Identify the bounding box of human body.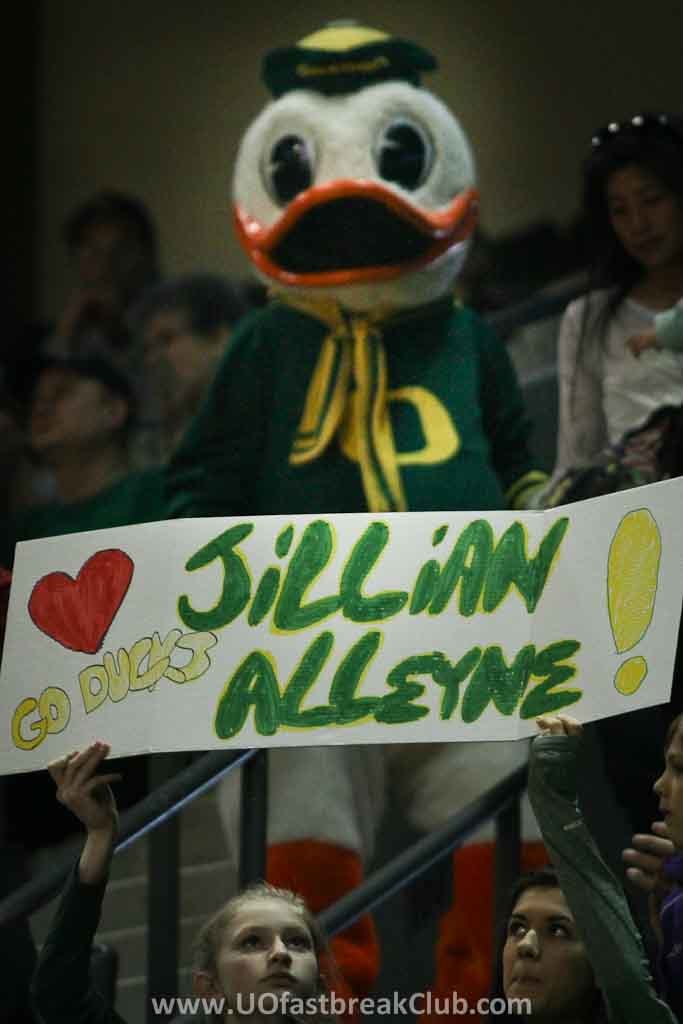
527 707 669 1023.
